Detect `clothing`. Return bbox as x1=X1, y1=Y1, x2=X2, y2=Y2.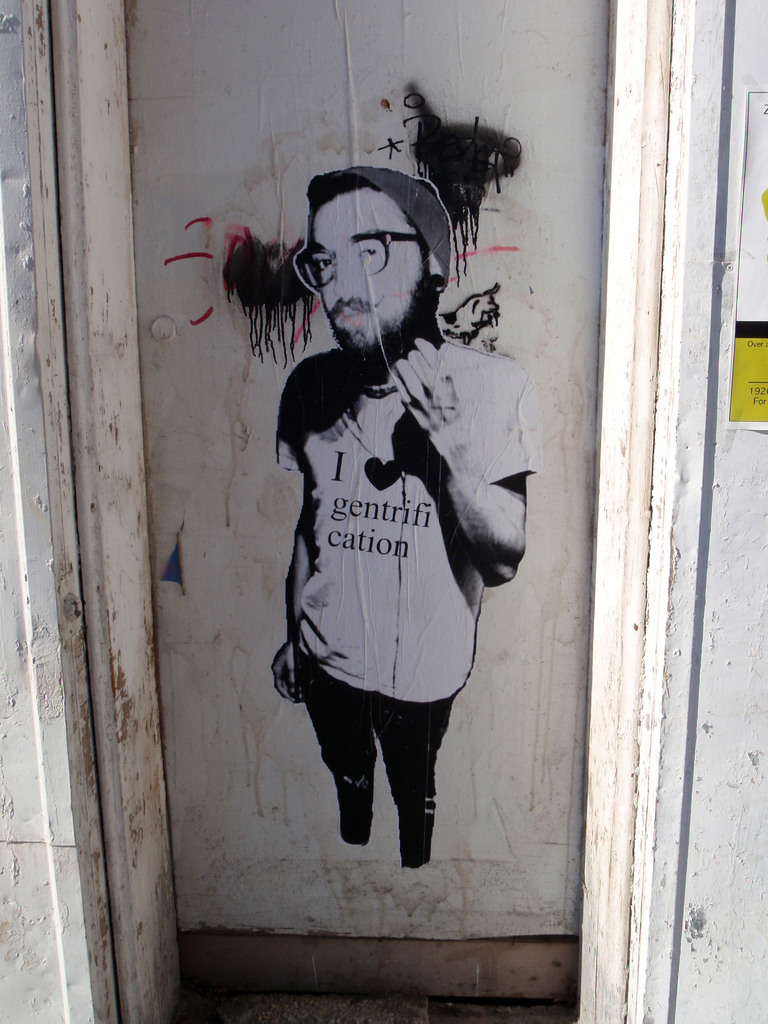
x1=278, y1=323, x2=543, y2=863.
